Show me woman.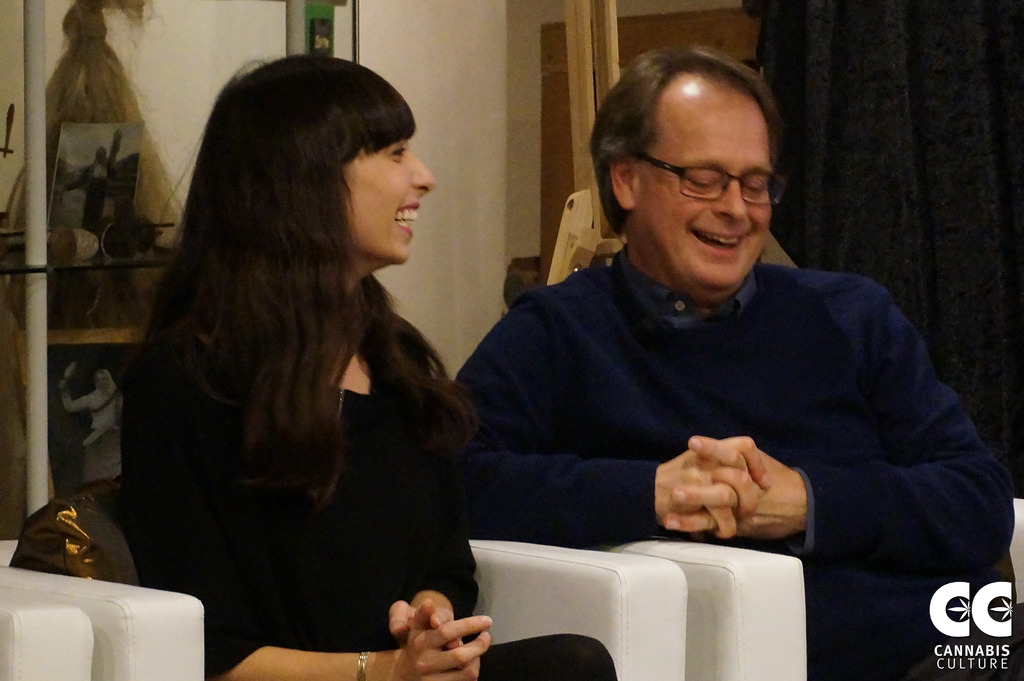
woman is here: rect(86, 54, 509, 680).
